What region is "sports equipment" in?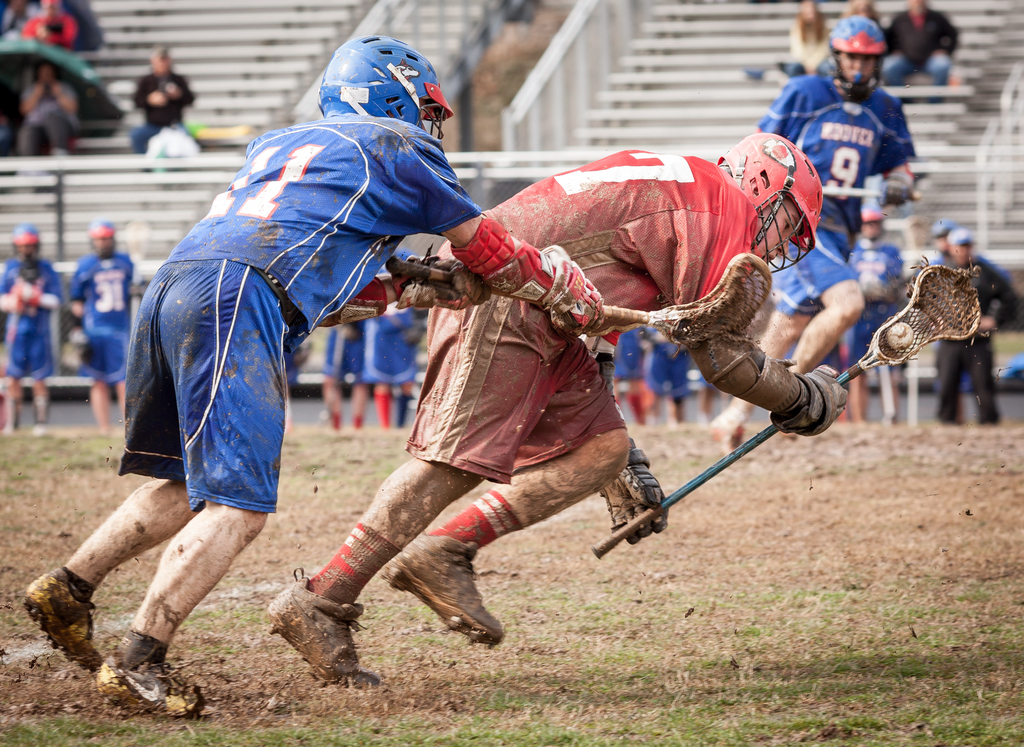
bbox(451, 211, 607, 342).
